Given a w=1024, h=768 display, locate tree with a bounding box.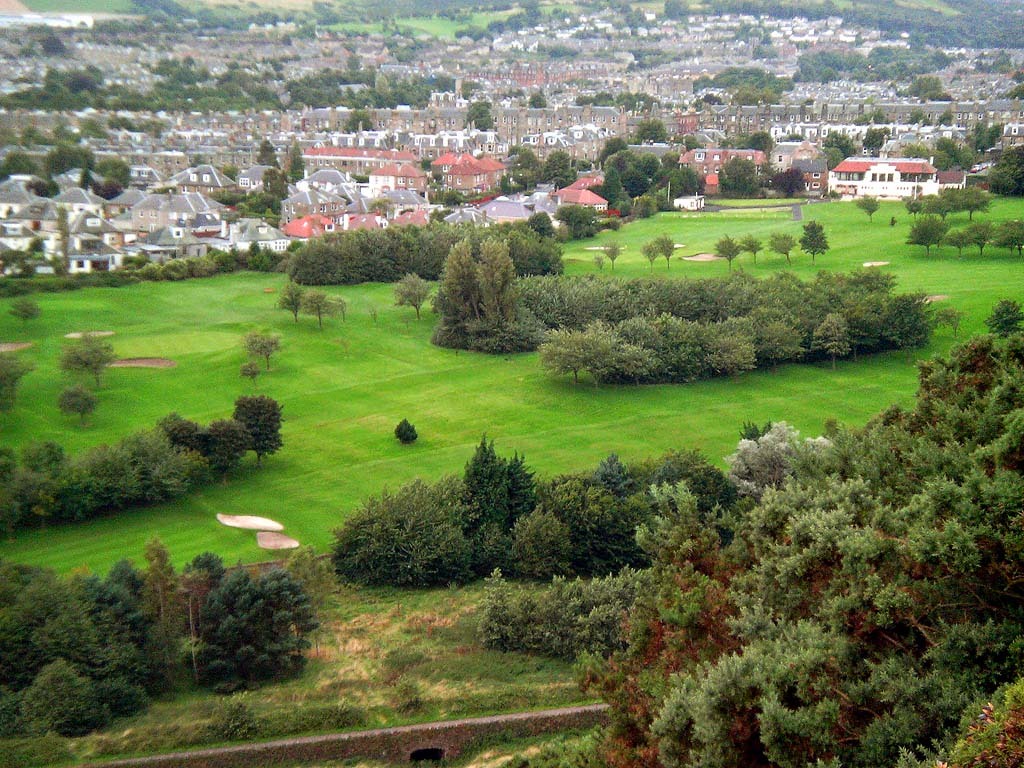
Located: select_region(0, 395, 285, 543).
